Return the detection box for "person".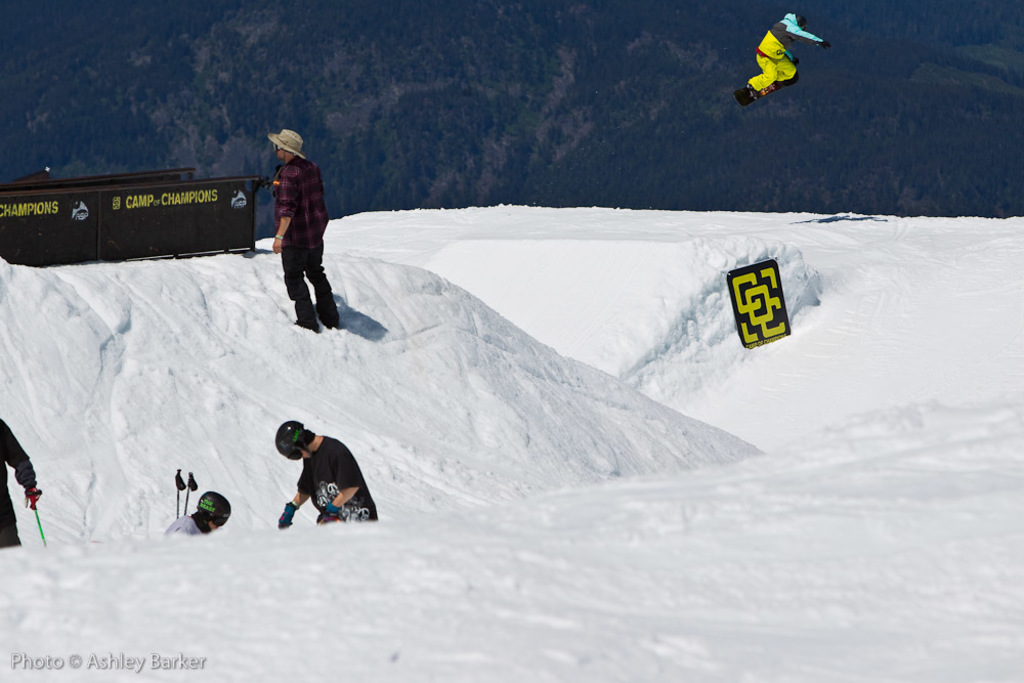
<box>0,423,41,551</box>.
